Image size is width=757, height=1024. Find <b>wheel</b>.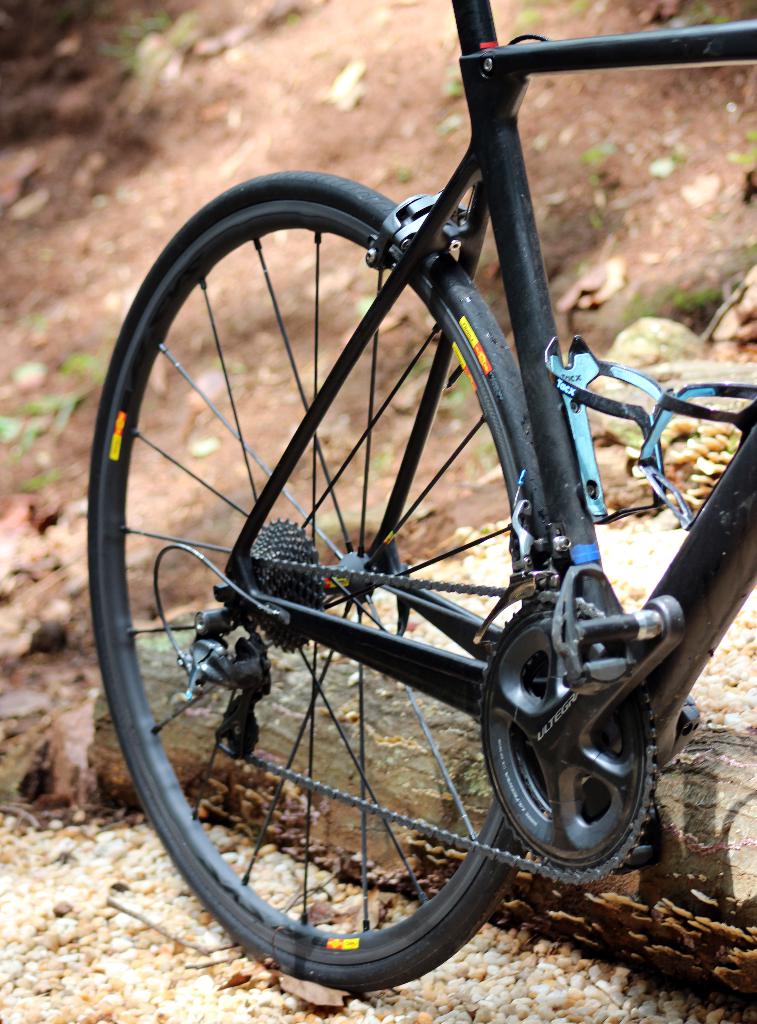
75/161/552/988.
